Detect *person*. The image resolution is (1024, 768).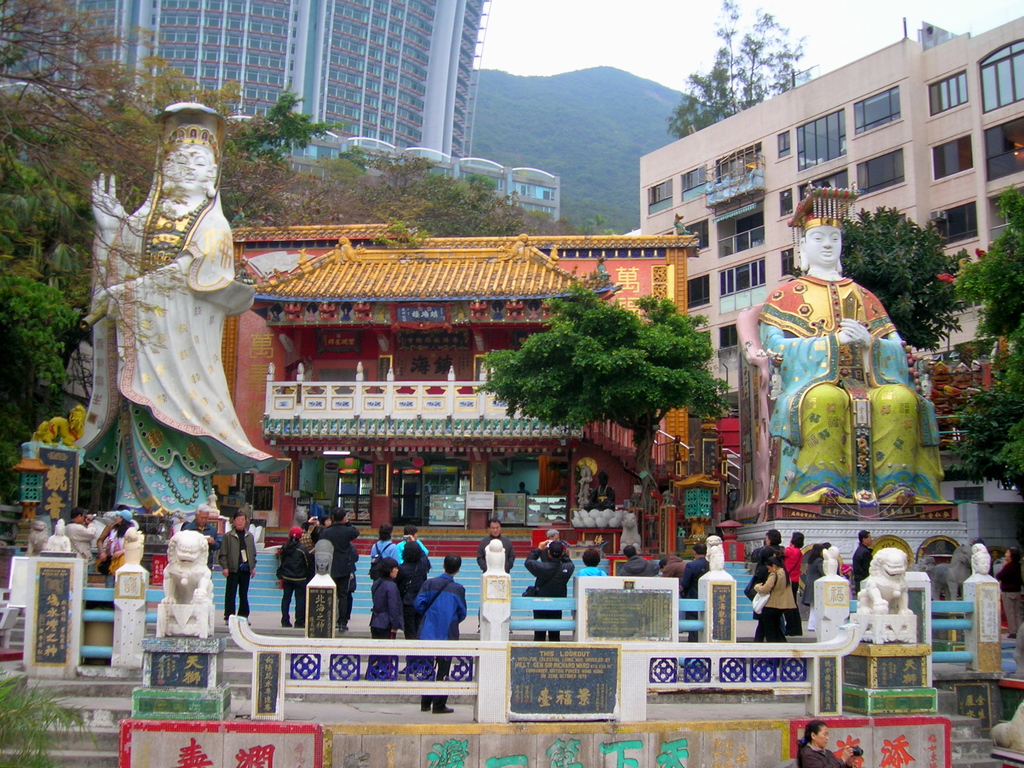
bbox=[799, 723, 856, 767].
